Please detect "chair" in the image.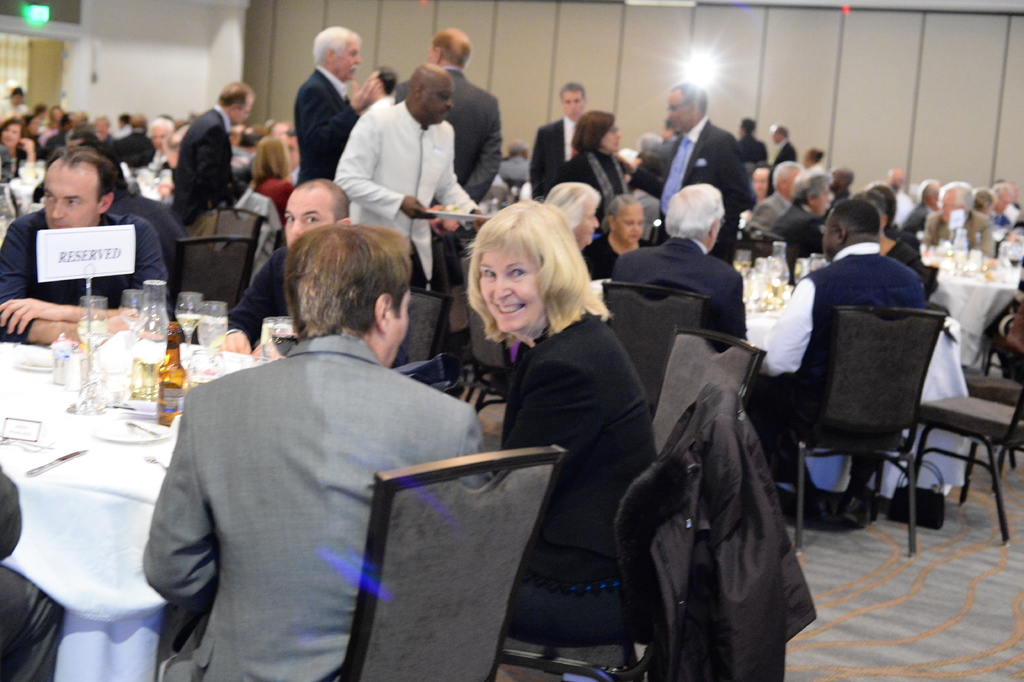
rect(931, 373, 1023, 501).
